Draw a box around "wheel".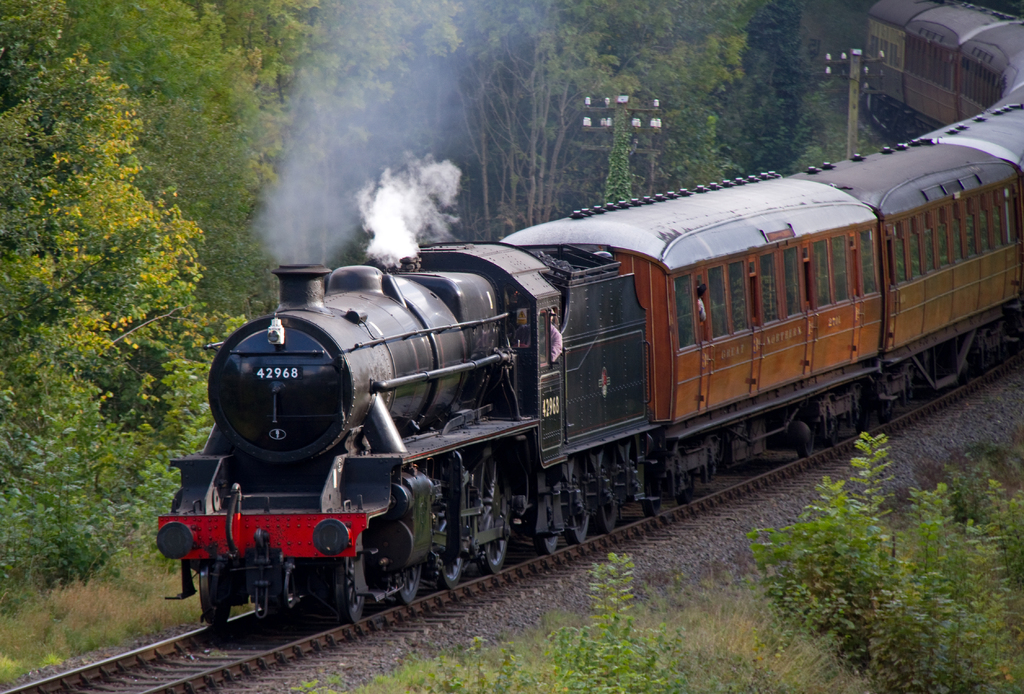
bbox=[431, 460, 466, 591].
